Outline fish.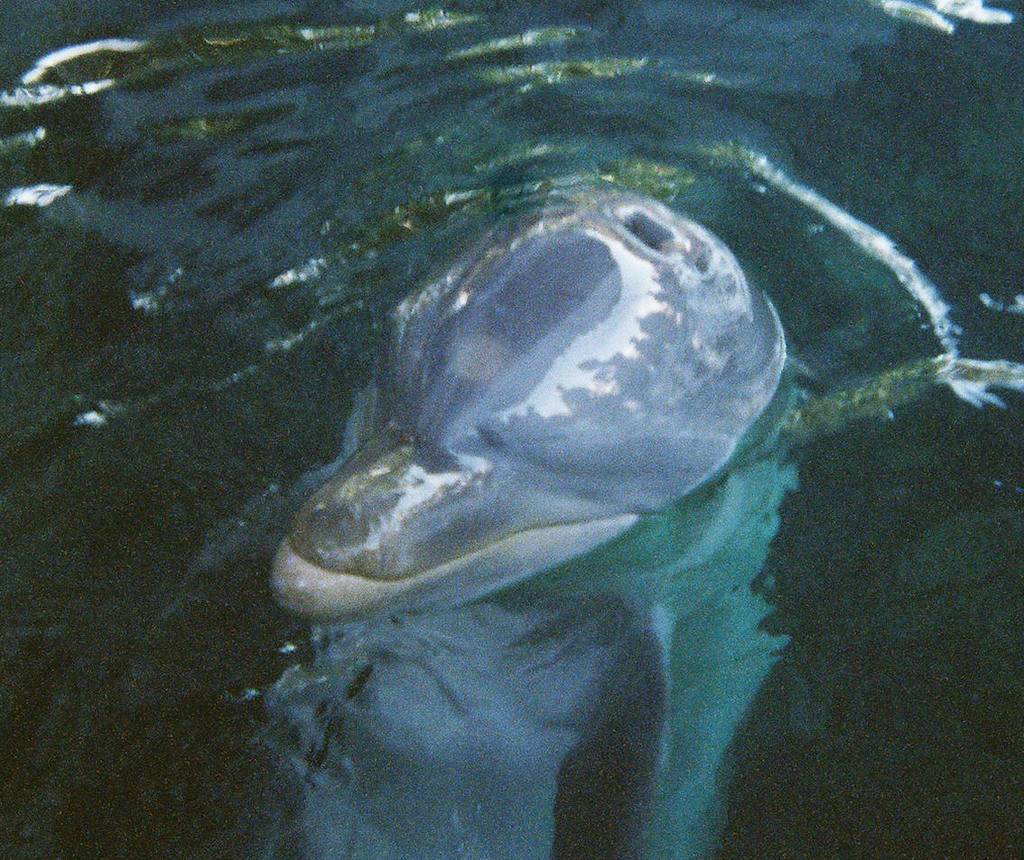
Outline: [left=256, top=169, right=791, bottom=625].
